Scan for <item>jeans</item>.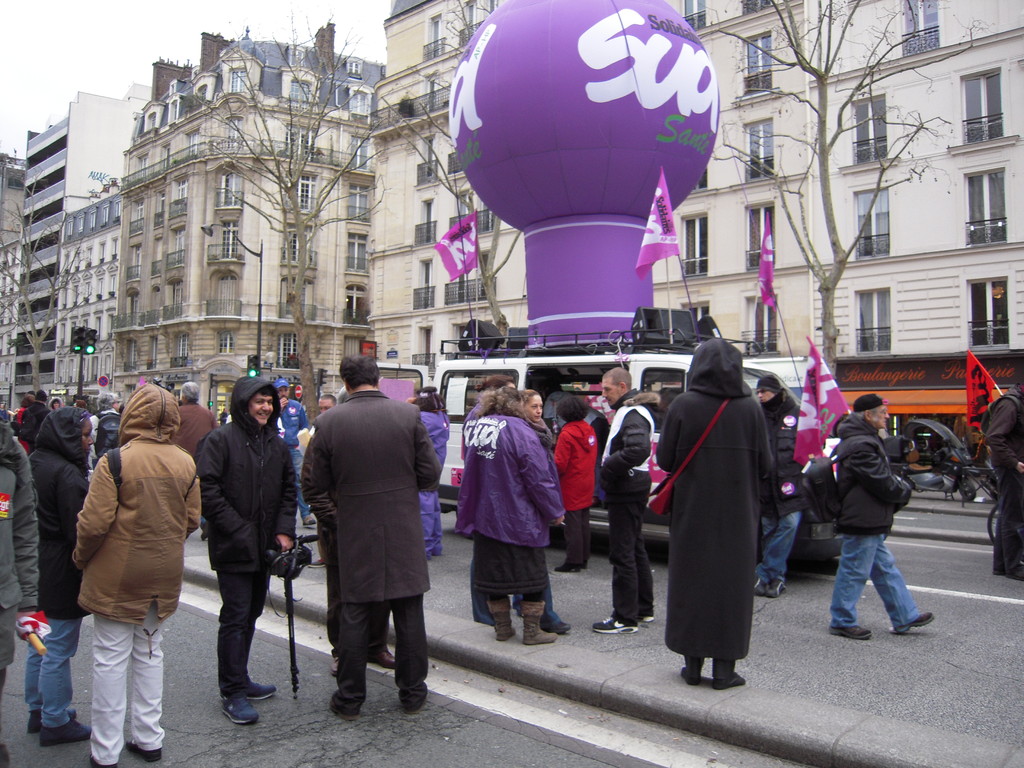
Scan result: (28,619,76,728).
